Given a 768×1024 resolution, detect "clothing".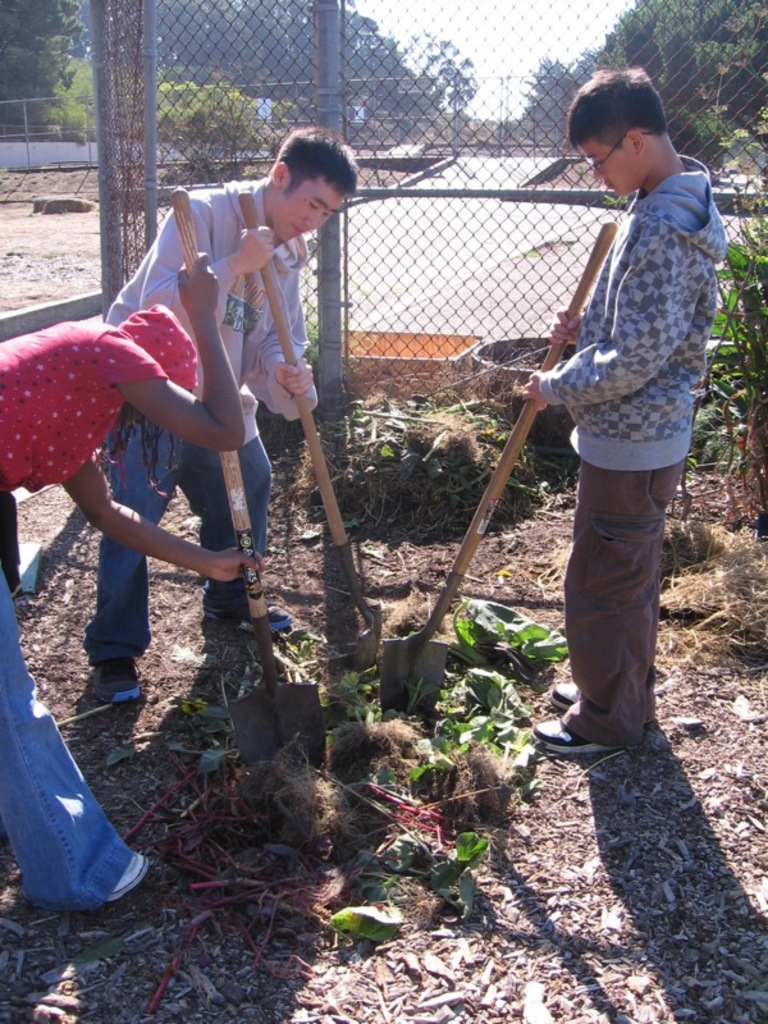
x1=83, y1=177, x2=321, y2=657.
